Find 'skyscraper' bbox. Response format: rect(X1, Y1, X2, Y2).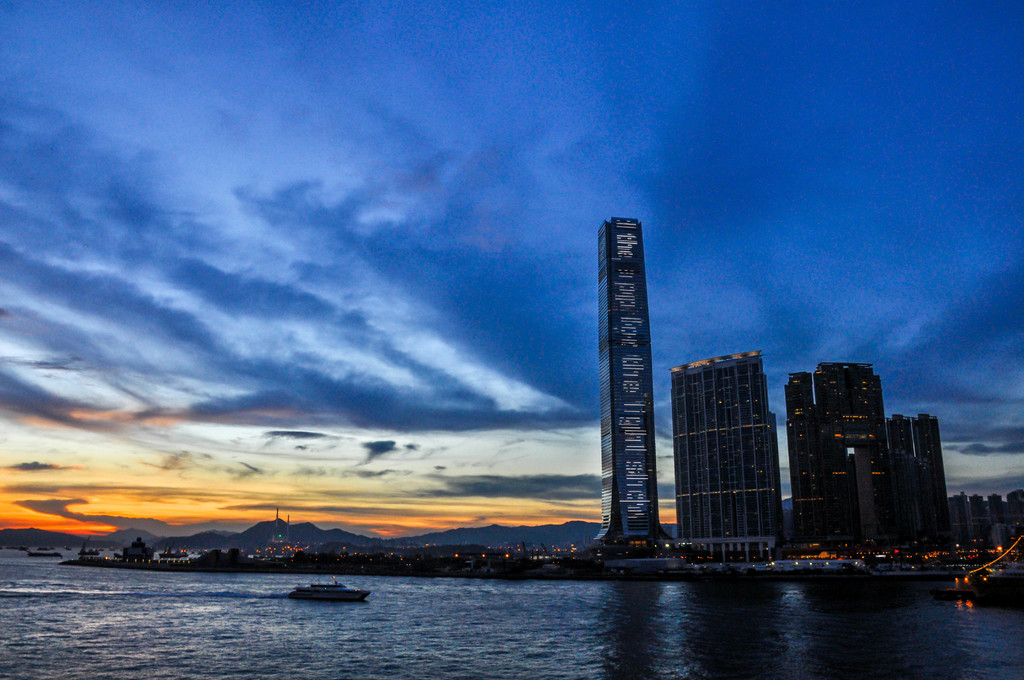
rect(780, 354, 952, 554).
